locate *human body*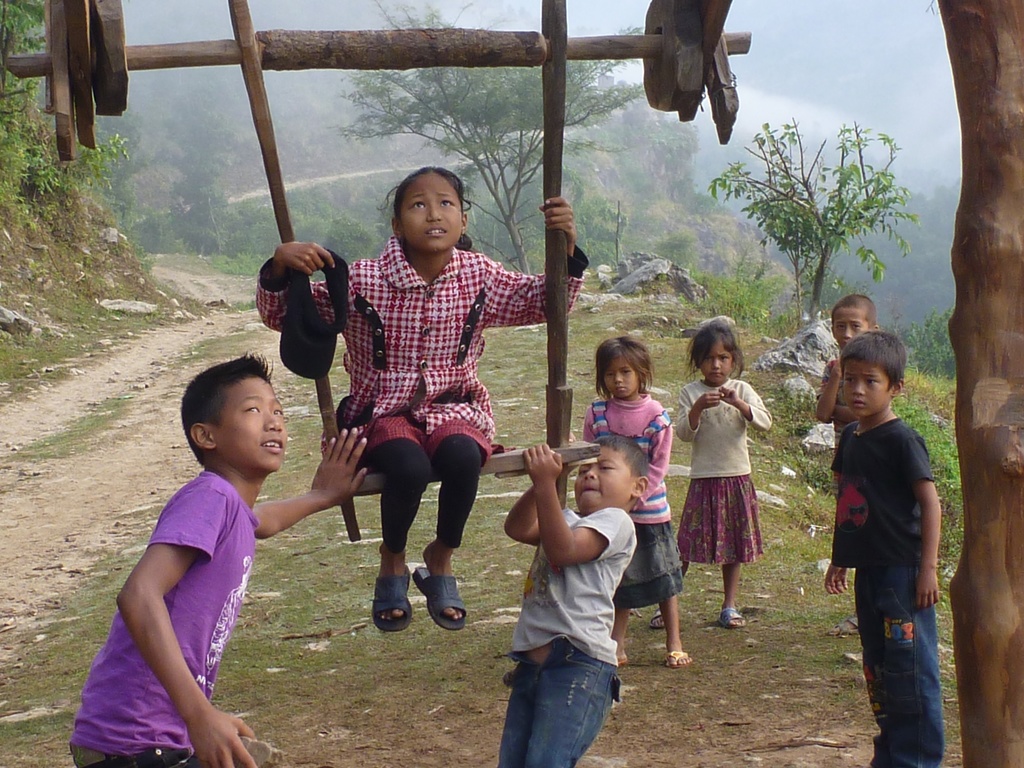
(74, 428, 371, 767)
